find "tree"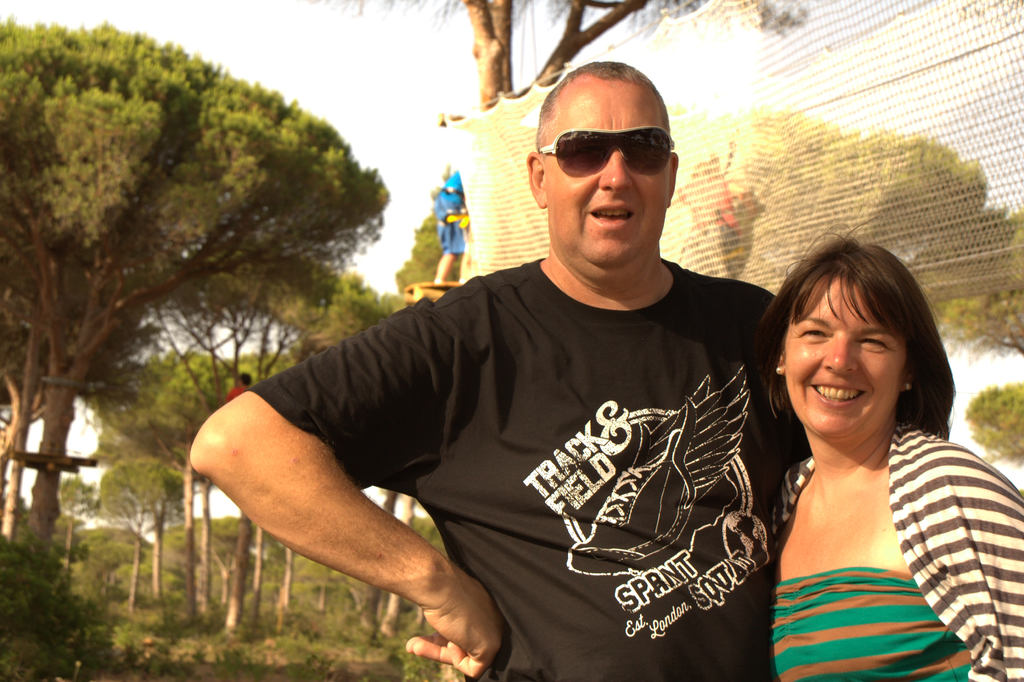
bbox(965, 383, 1023, 463)
